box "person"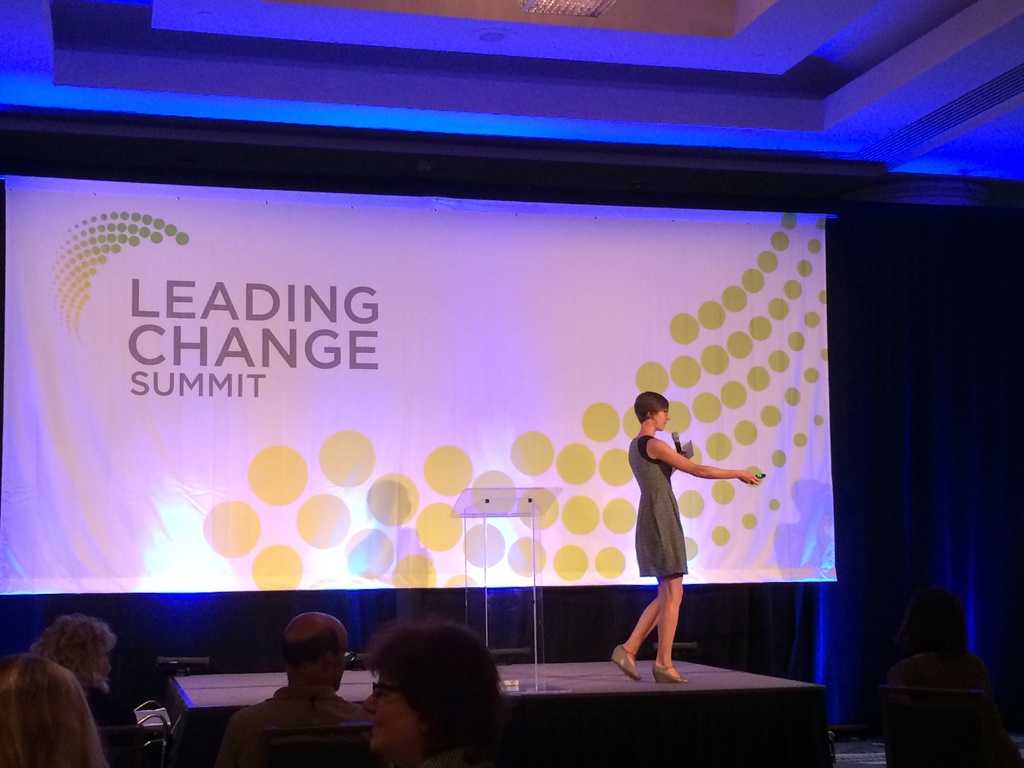
detection(215, 611, 375, 767)
